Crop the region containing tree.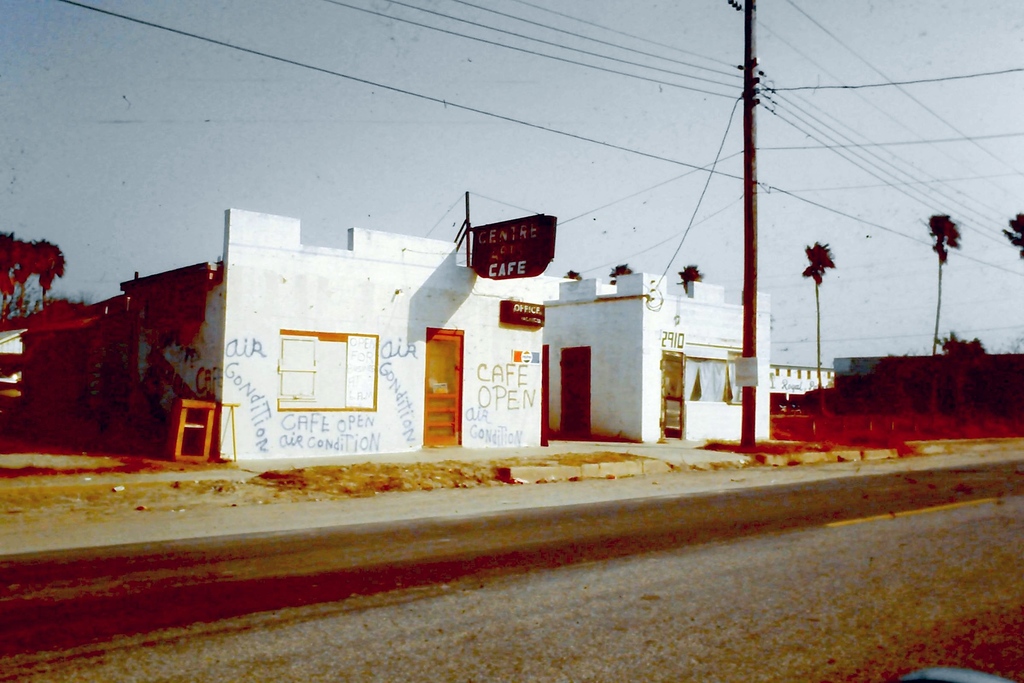
Crop region: x1=1001, y1=213, x2=1023, y2=253.
